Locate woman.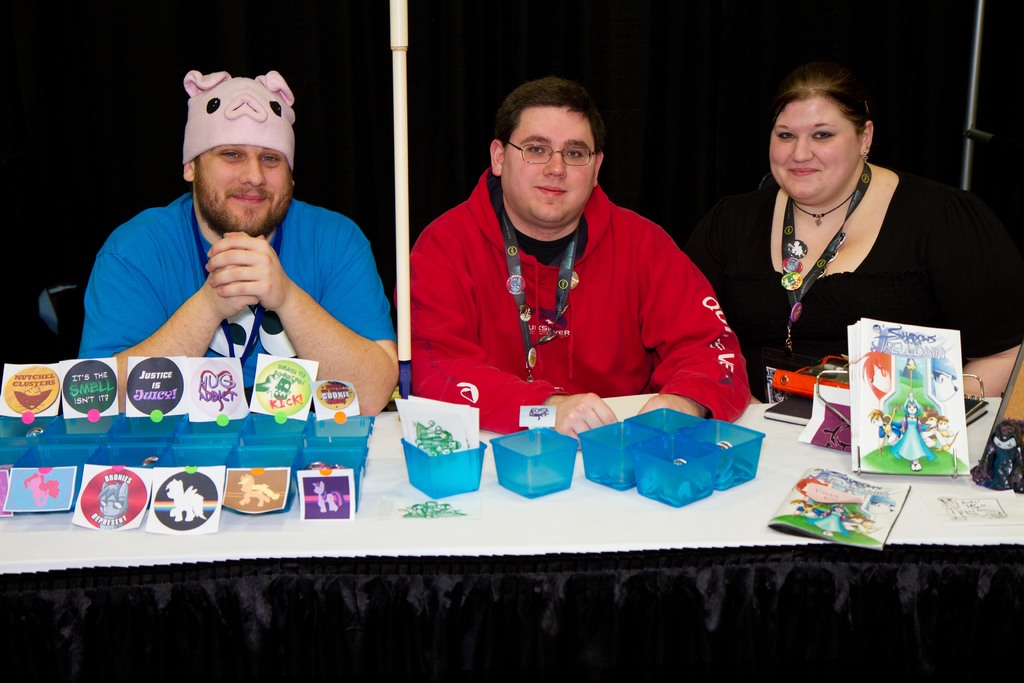
Bounding box: [708, 54, 988, 414].
